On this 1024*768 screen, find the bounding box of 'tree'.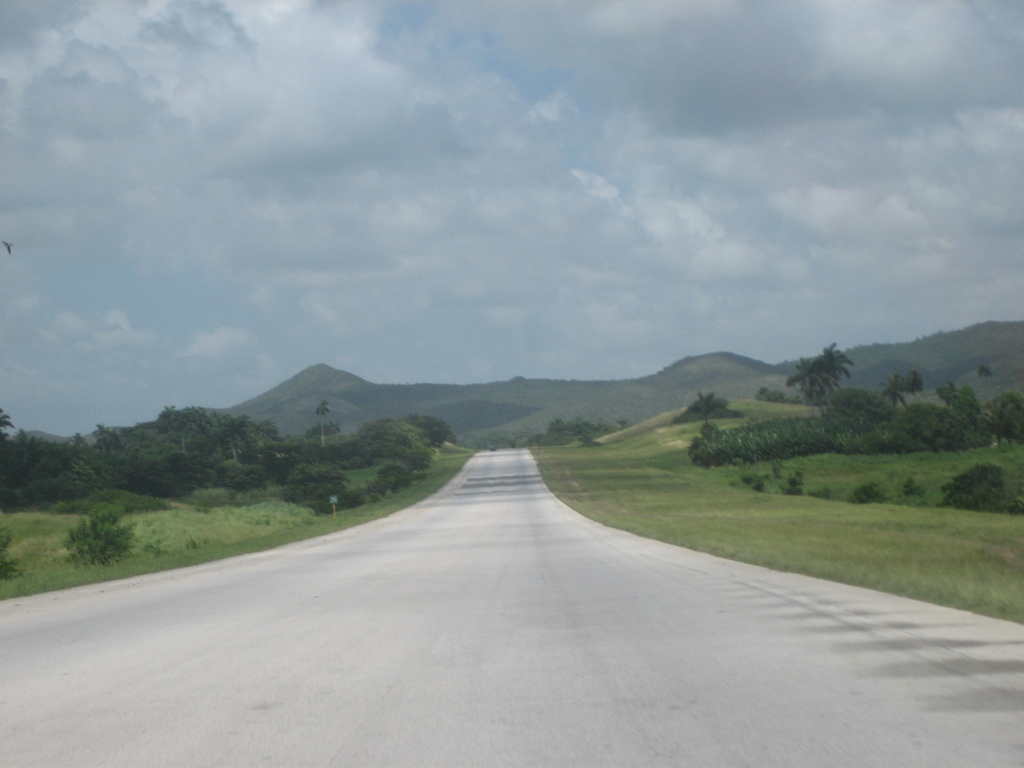
Bounding box: detection(850, 479, 903, 511).
